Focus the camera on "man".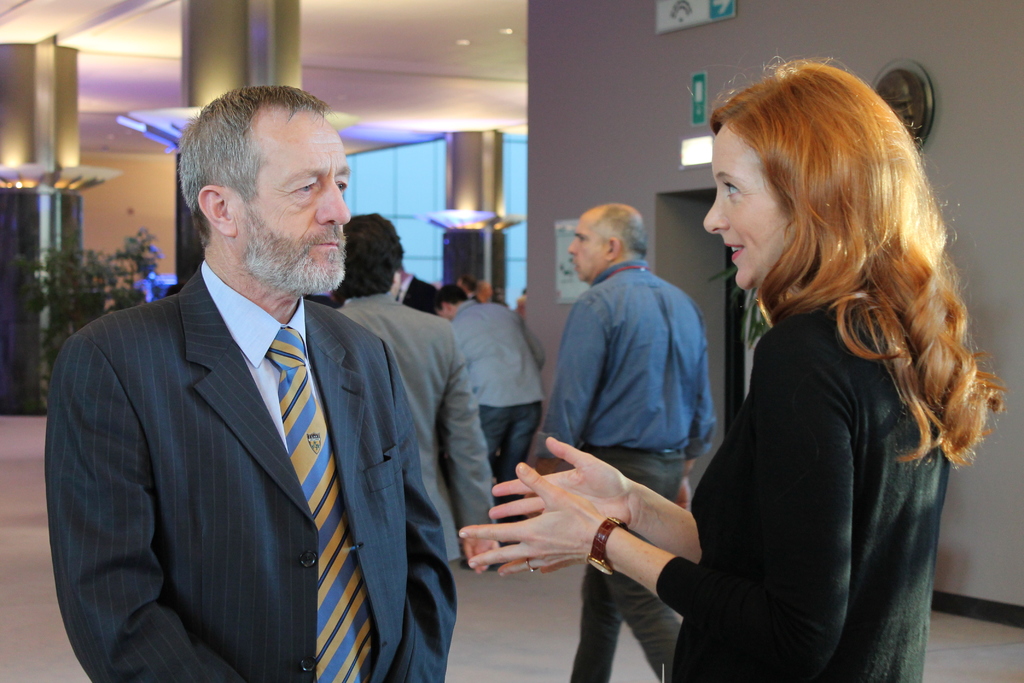
Focus region: {"x1": 45, "y1": 96, "x2": 488, "y2": 682}.
